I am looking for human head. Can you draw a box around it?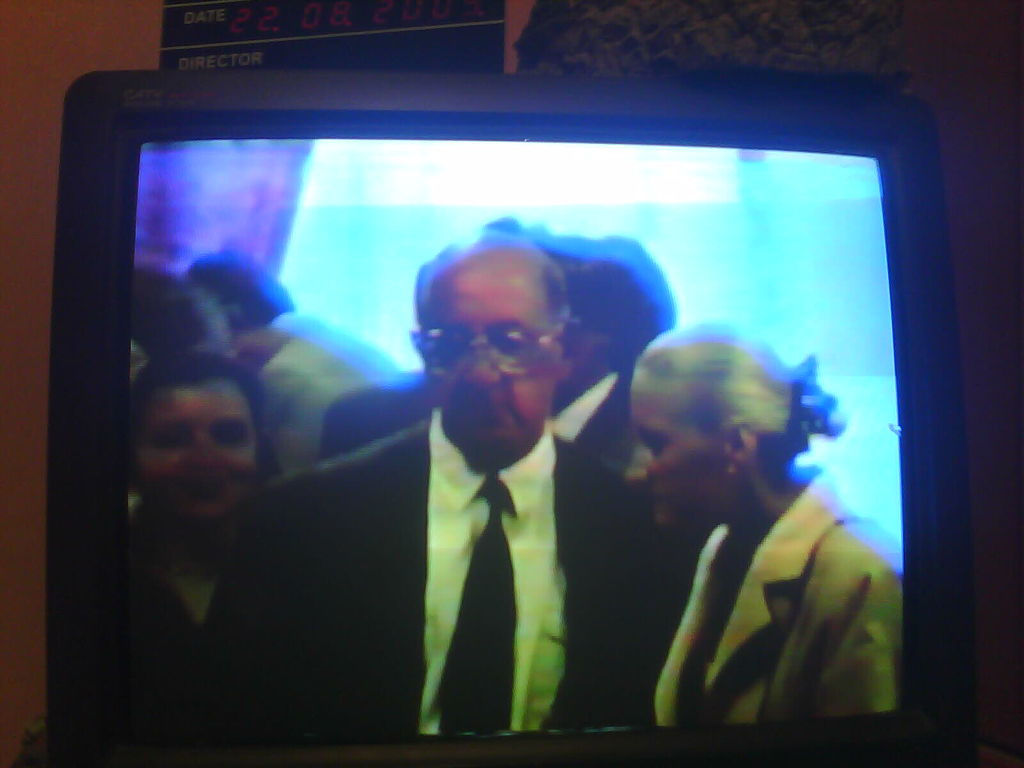
Sure, the bounding box is pyautogui.locateOnScreen(172, 244, 289, 332).
